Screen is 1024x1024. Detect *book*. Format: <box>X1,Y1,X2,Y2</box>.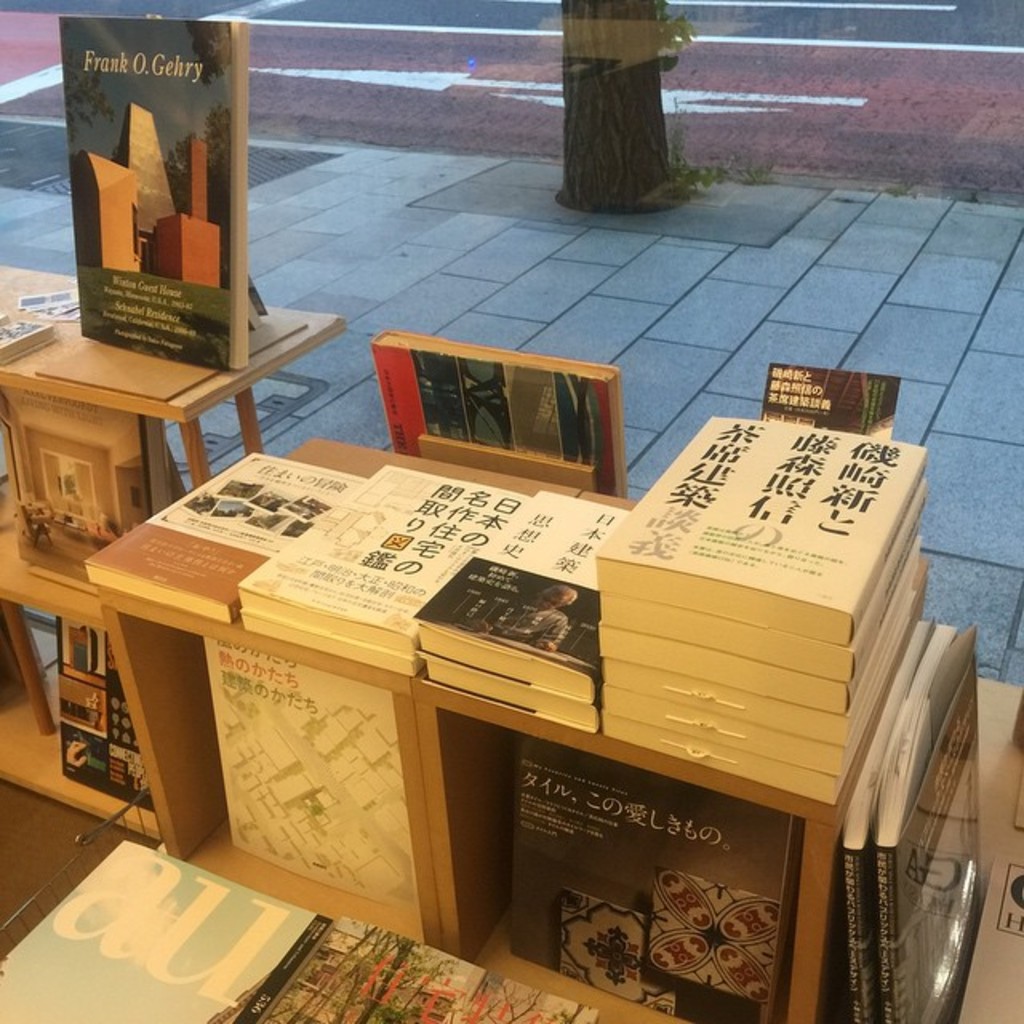
<box>85,453,373,630</box>.
